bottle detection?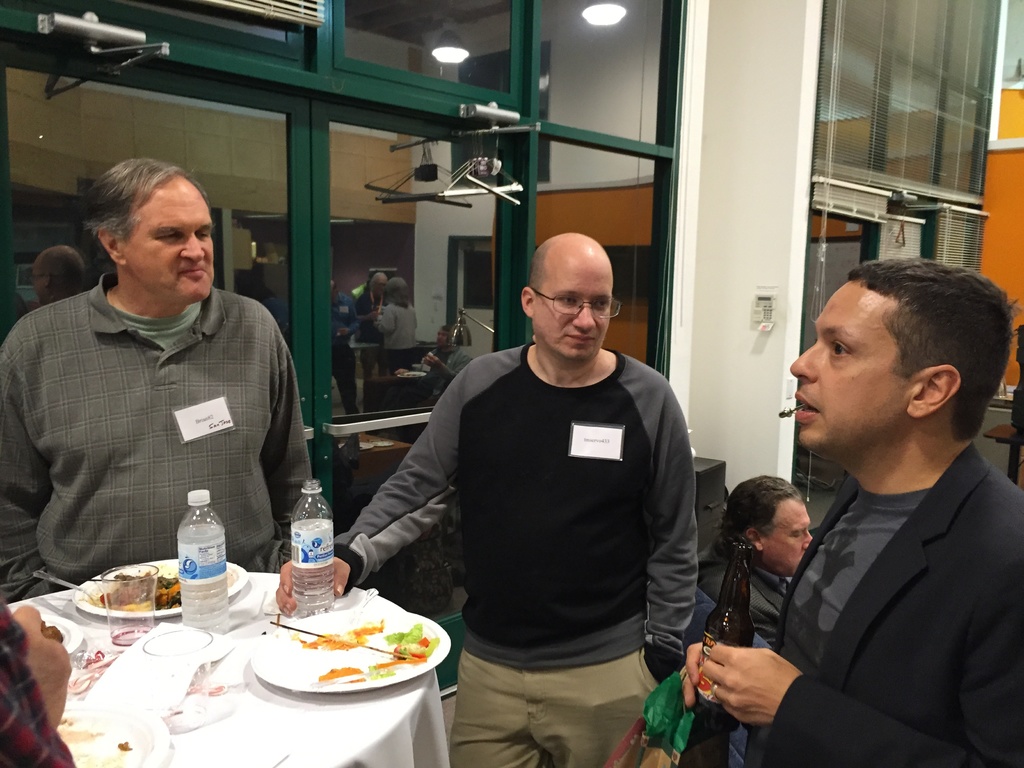
x1=285 y1=479 x2=335 y2=611
